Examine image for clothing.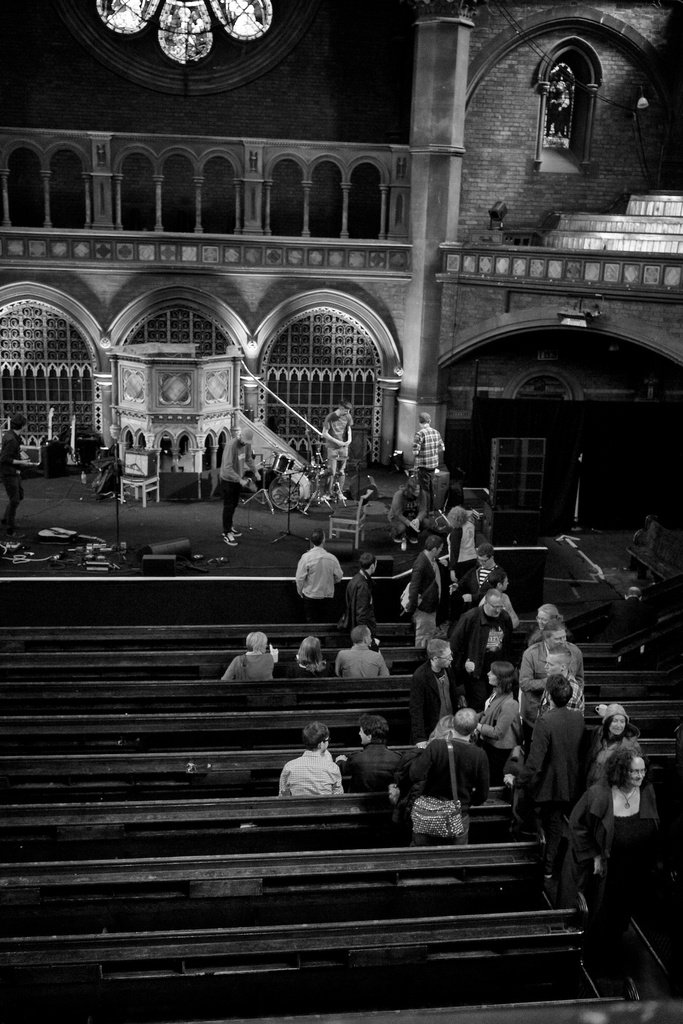
Examination result: [x1=0, y1=431, x2=22, y2=519].
